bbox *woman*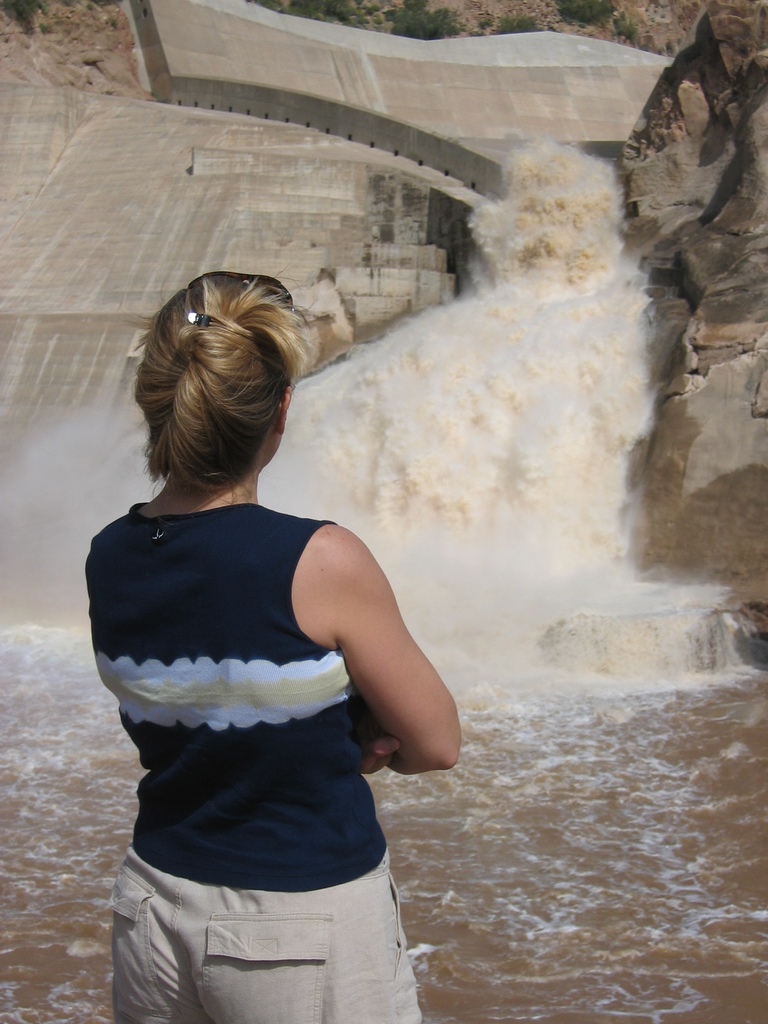
[76,245,469,1016]
